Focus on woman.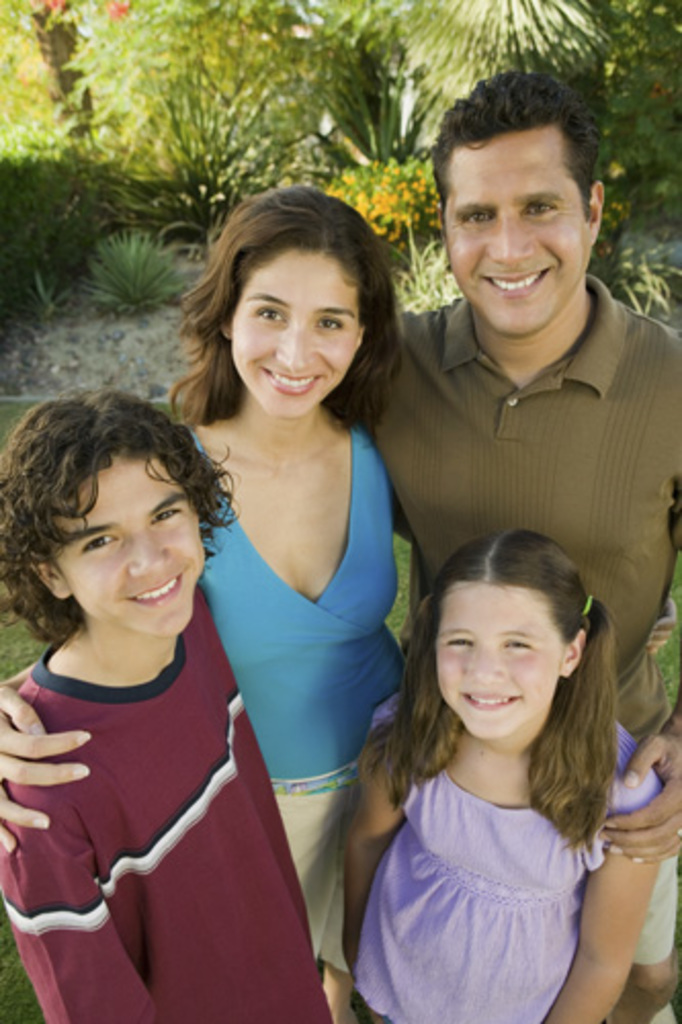
Focused at locate(0, 188, 479, 1022).
